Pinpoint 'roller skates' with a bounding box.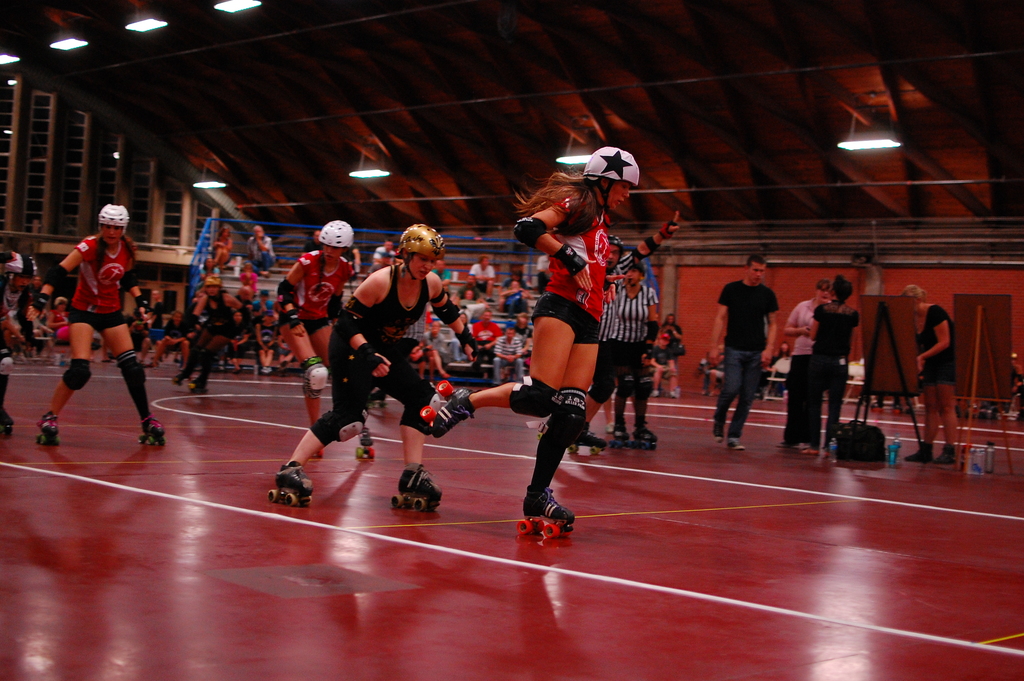
box=[417, 381, 474, 436].
